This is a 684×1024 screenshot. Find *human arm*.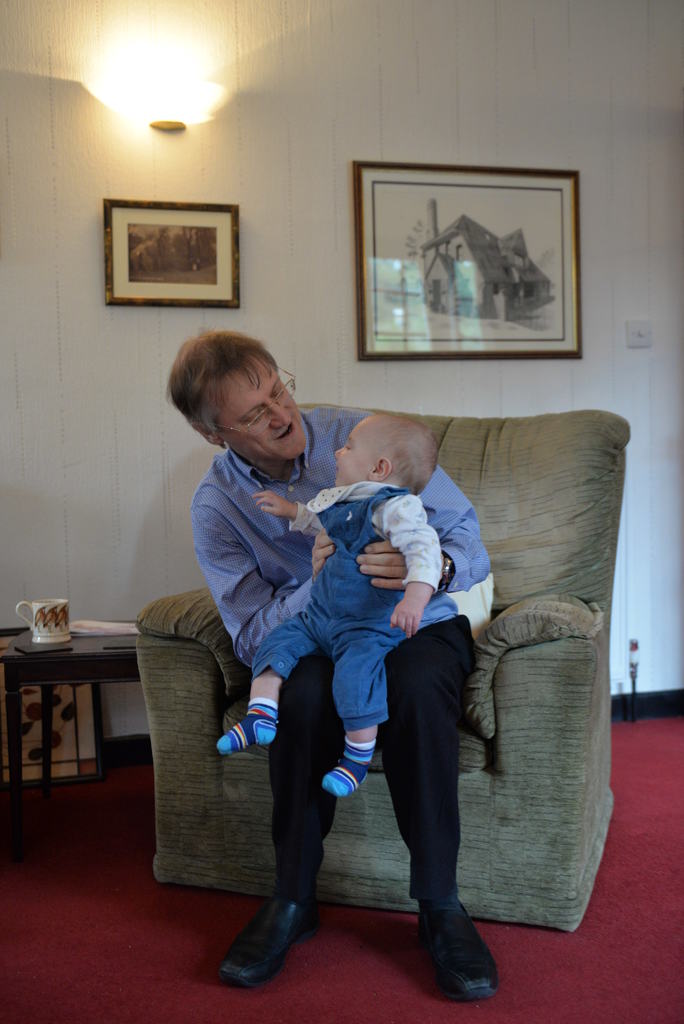
Bounding box: 254,485,338,545.
